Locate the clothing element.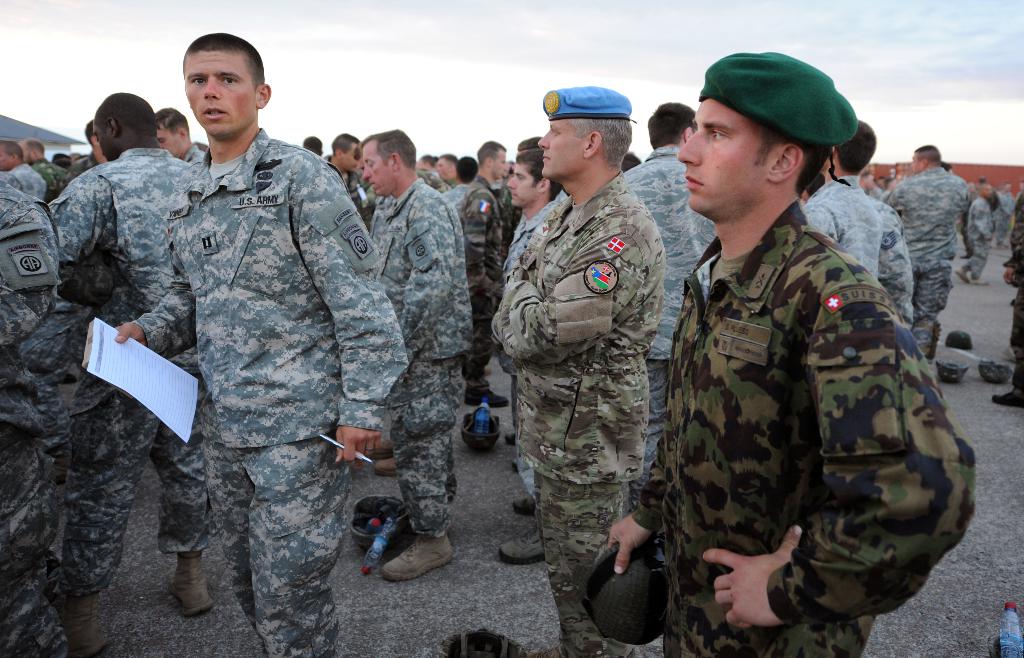
Element bbox: l=29, t=159, r=67, b=198.
